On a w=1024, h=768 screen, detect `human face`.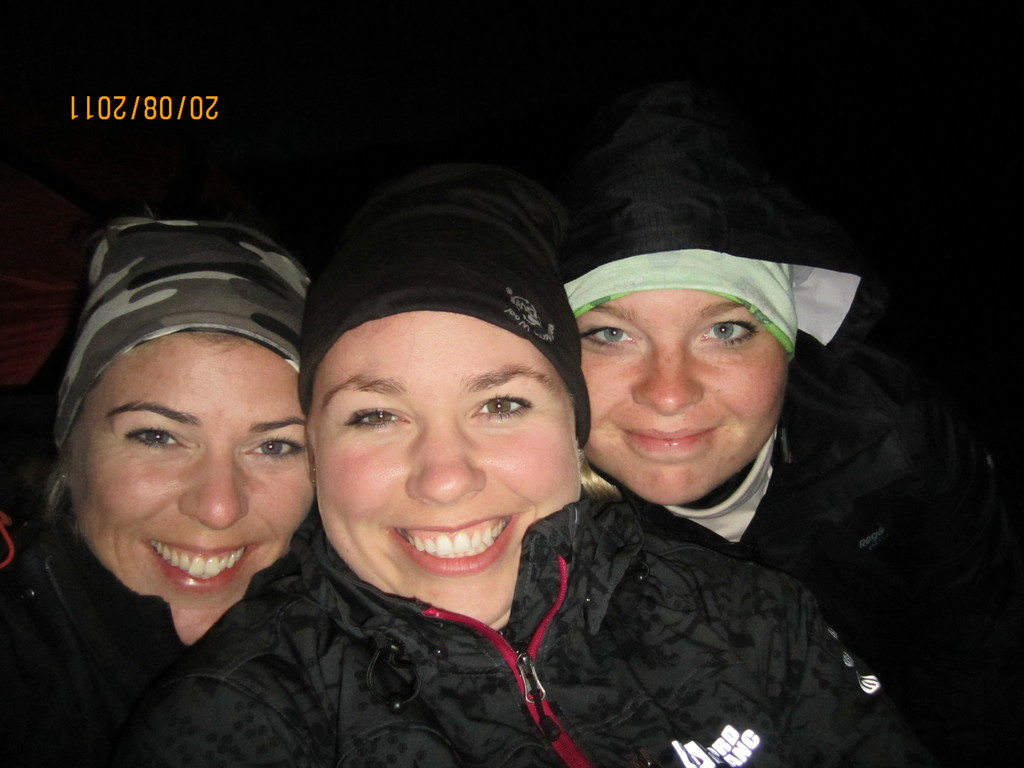
72:325:314:648.
